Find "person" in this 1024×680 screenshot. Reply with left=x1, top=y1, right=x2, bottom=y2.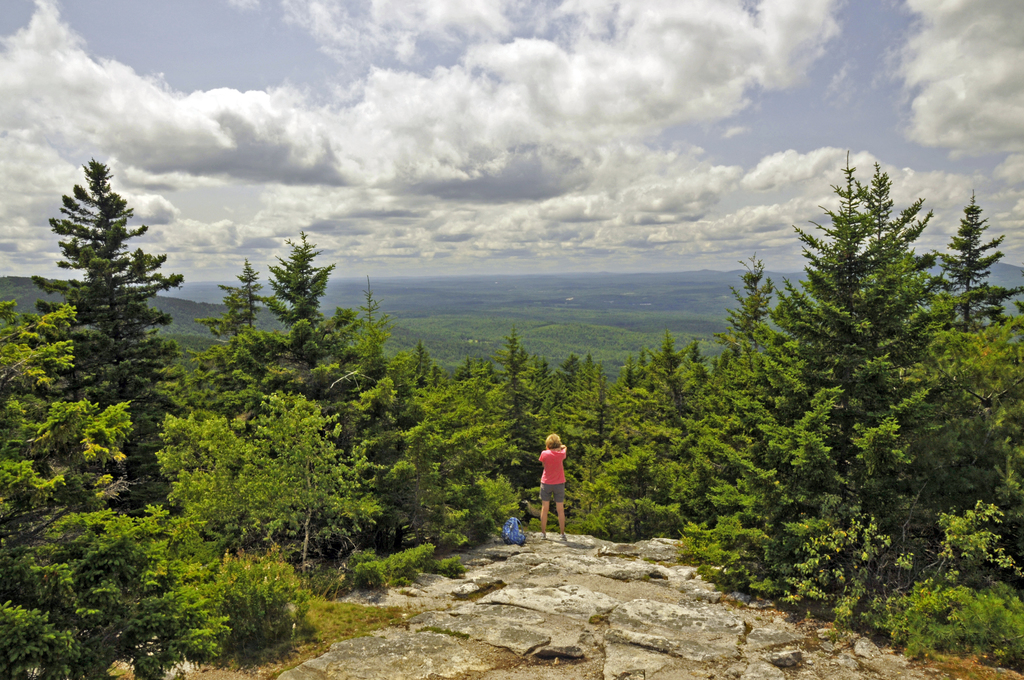
left=536, top=433, right=568, bottom=543.
